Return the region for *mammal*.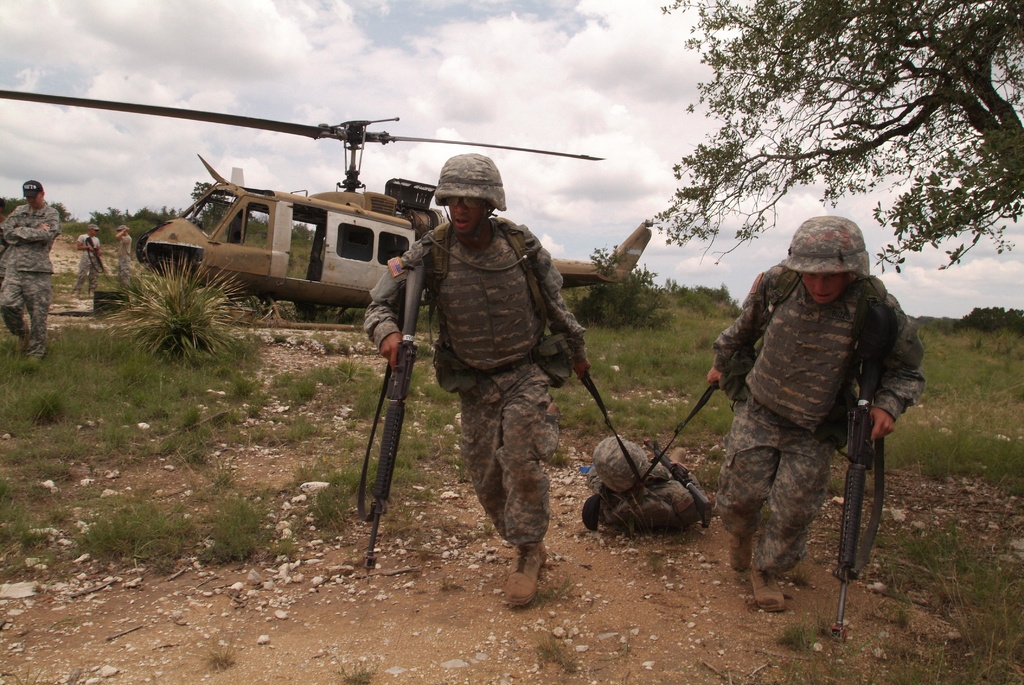
75,221,105,294.
